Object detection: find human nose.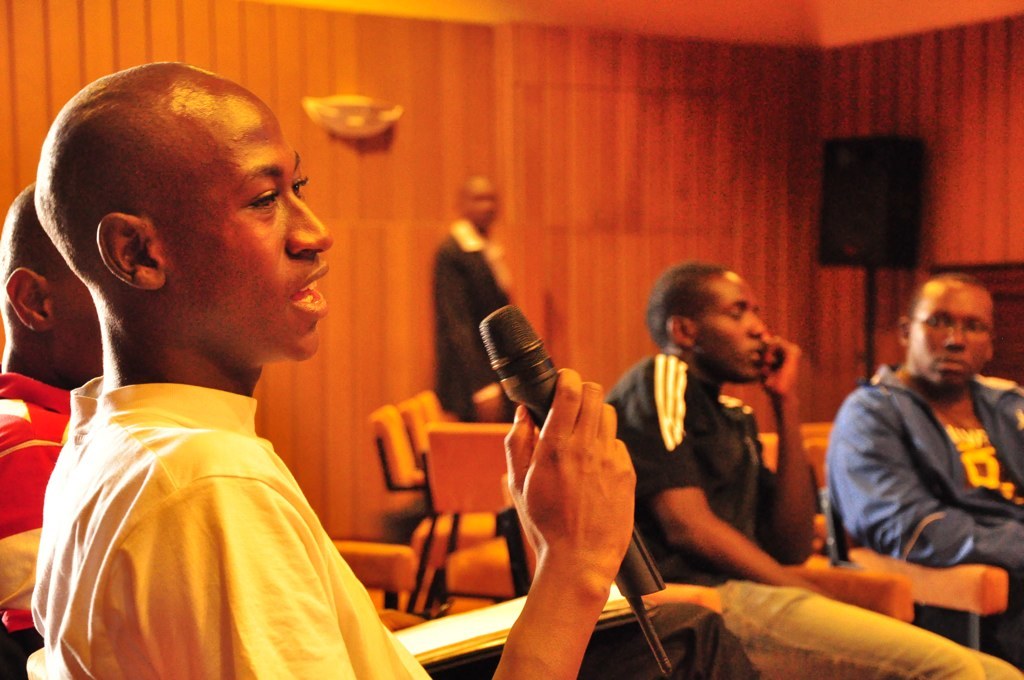
x1=940, y1=322, x2=969, y2=350.
